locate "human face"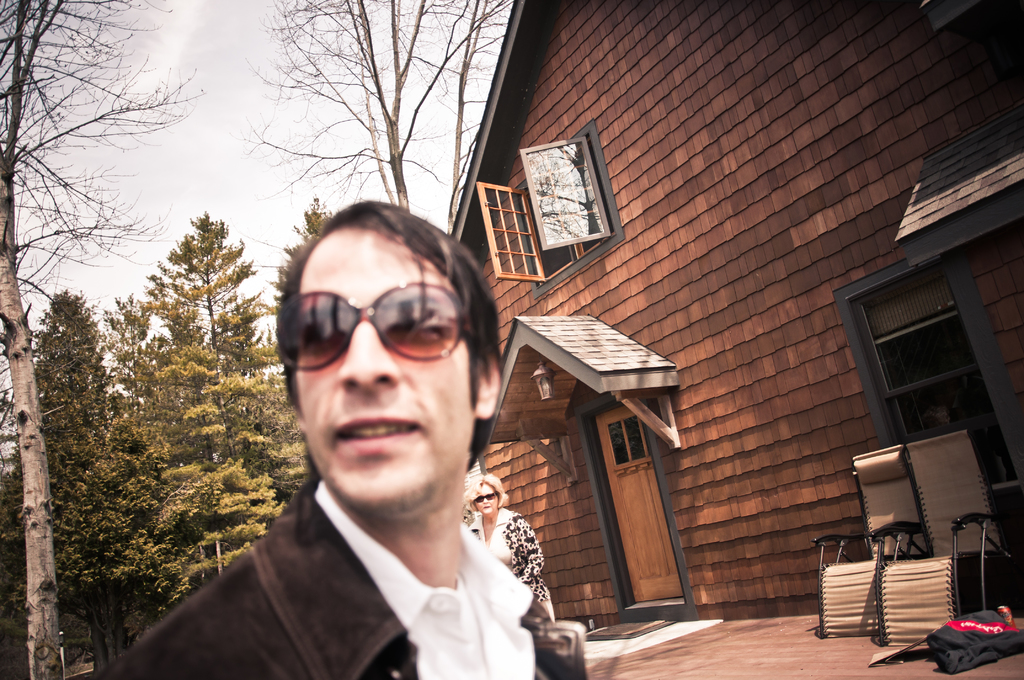
<bbox>472, 484, 497, 513</bbox>
